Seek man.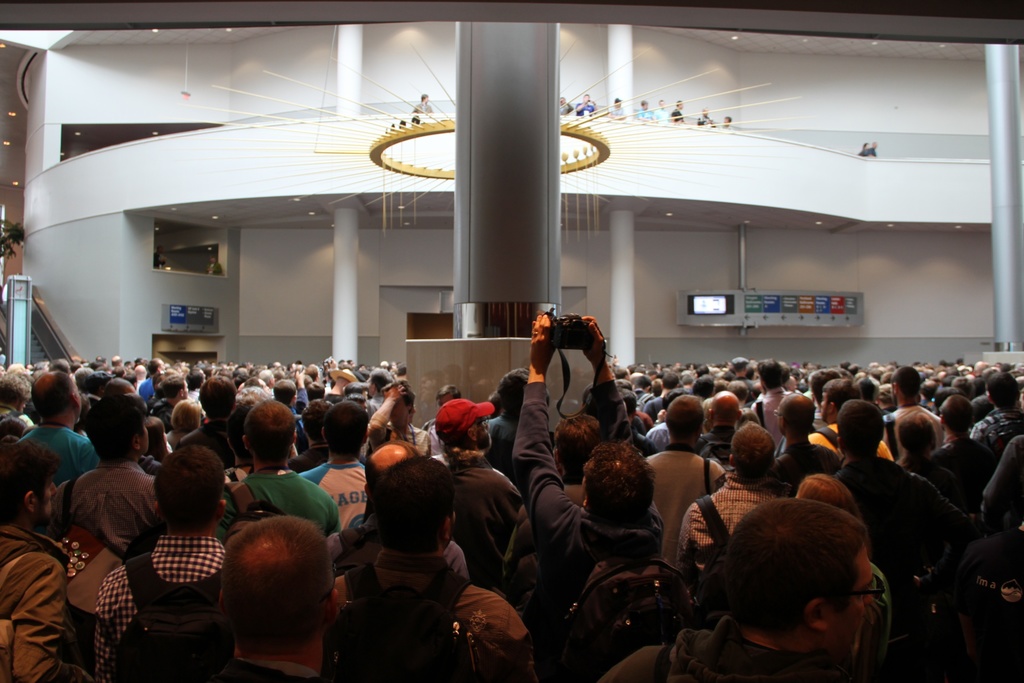
[left=630, top=99, right=656, bottom=120].
